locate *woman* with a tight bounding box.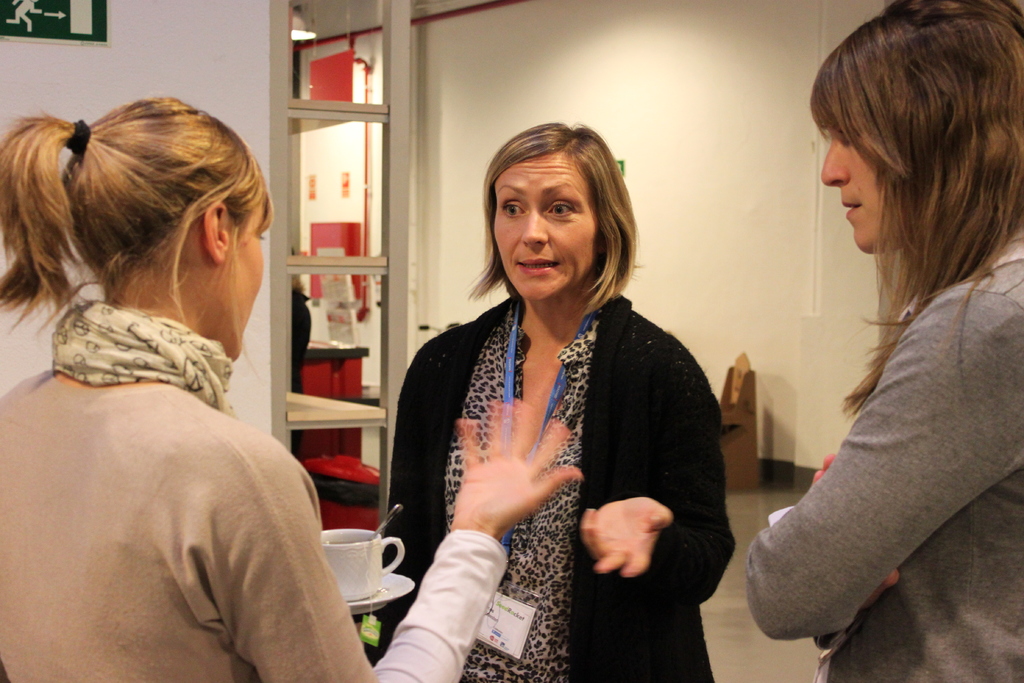
(0,88,583,682).
